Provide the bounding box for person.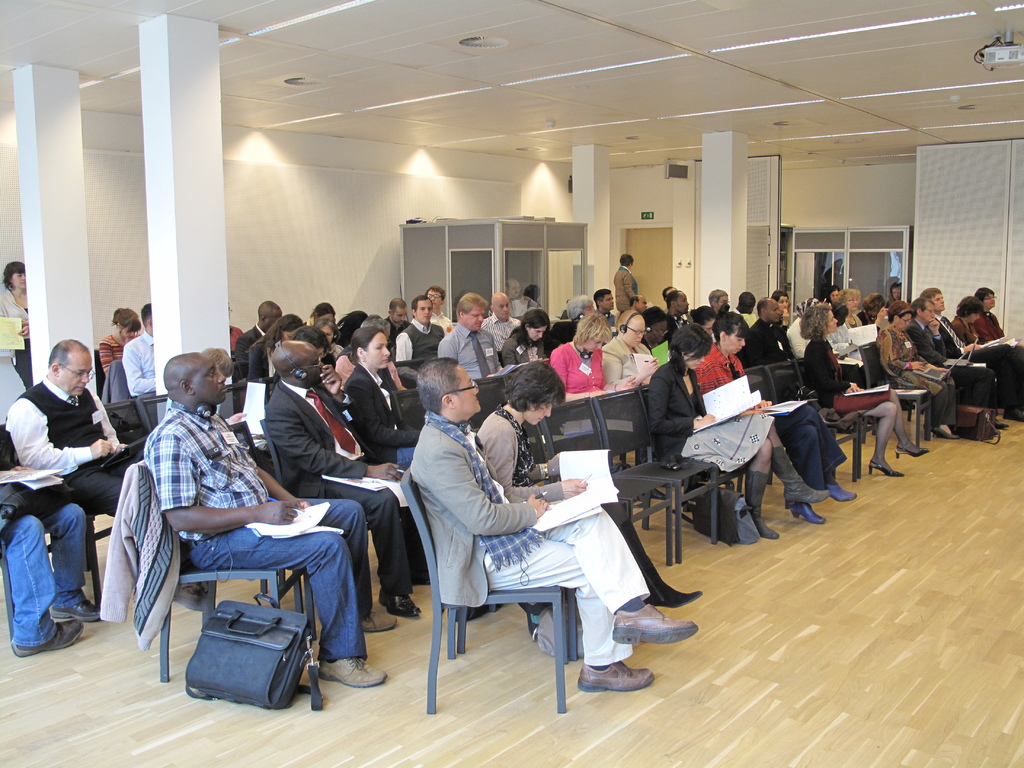
BBox(346, 323, 426, 466).
